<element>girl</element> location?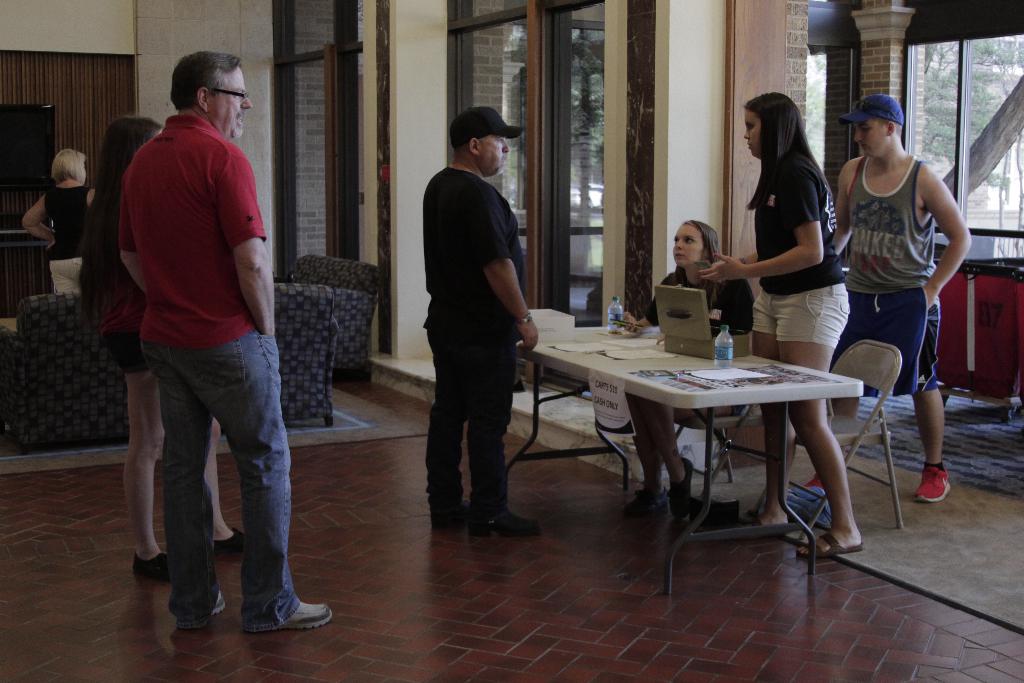
(700,89,863,561)
